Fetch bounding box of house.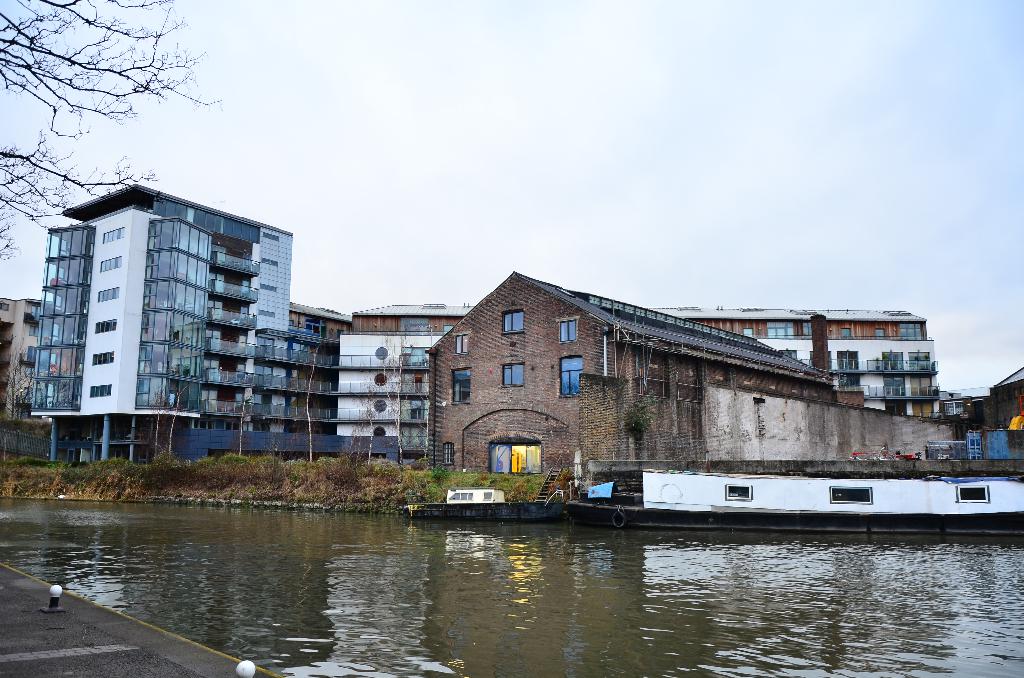
Bbox: bbox=[289, 301, 355, 436].
